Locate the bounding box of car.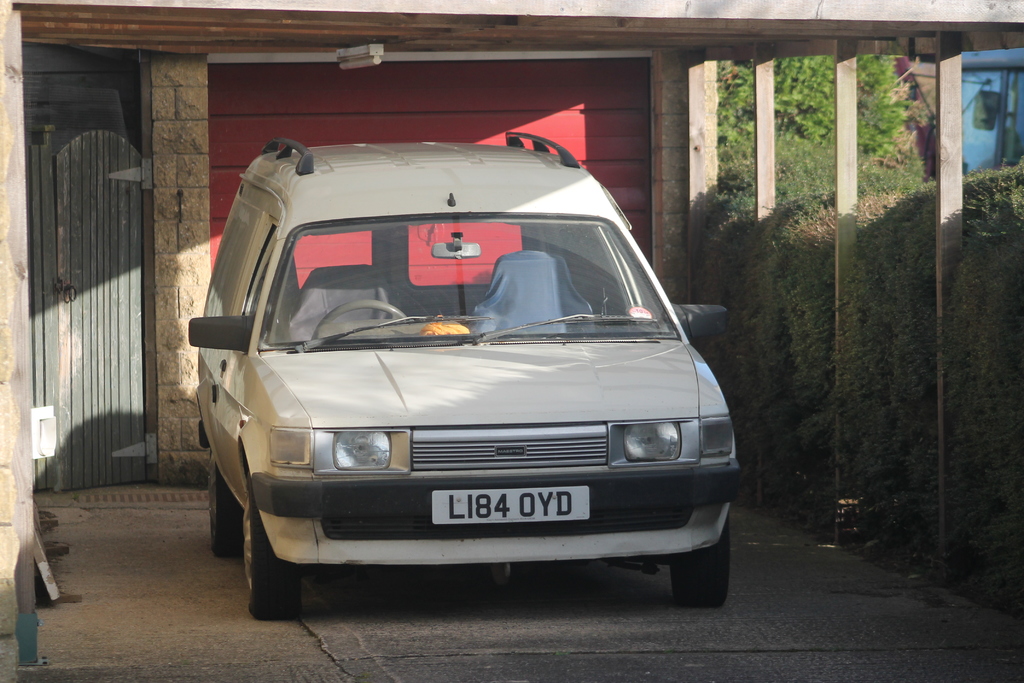
Bounding box: 181,131,732,621.
